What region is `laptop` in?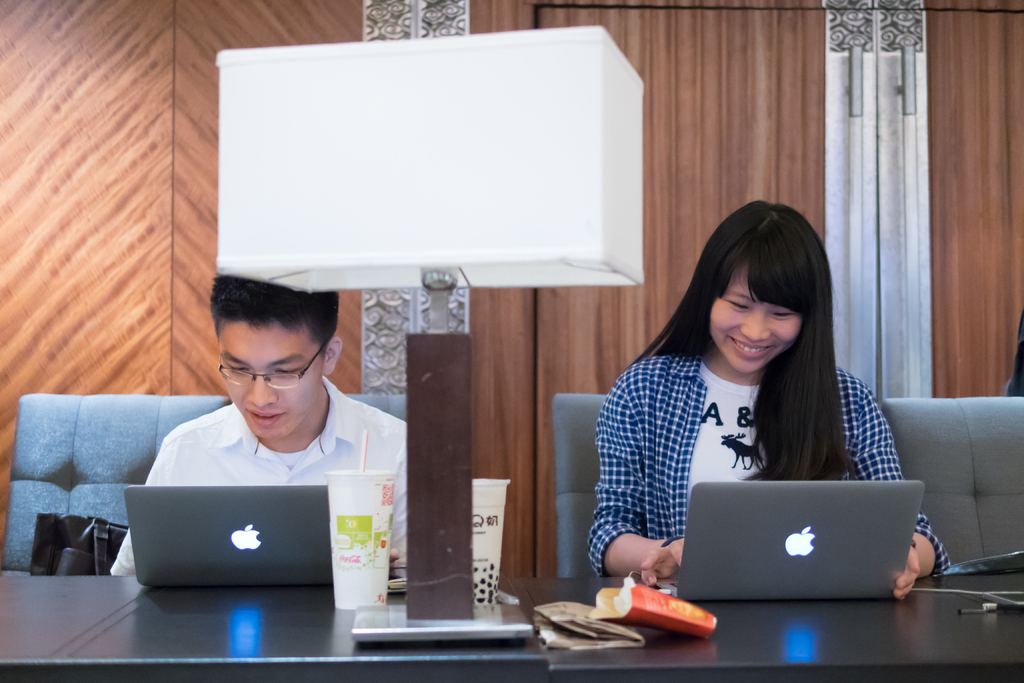
[x1=696, y1=479, x2=934, y2=613].
